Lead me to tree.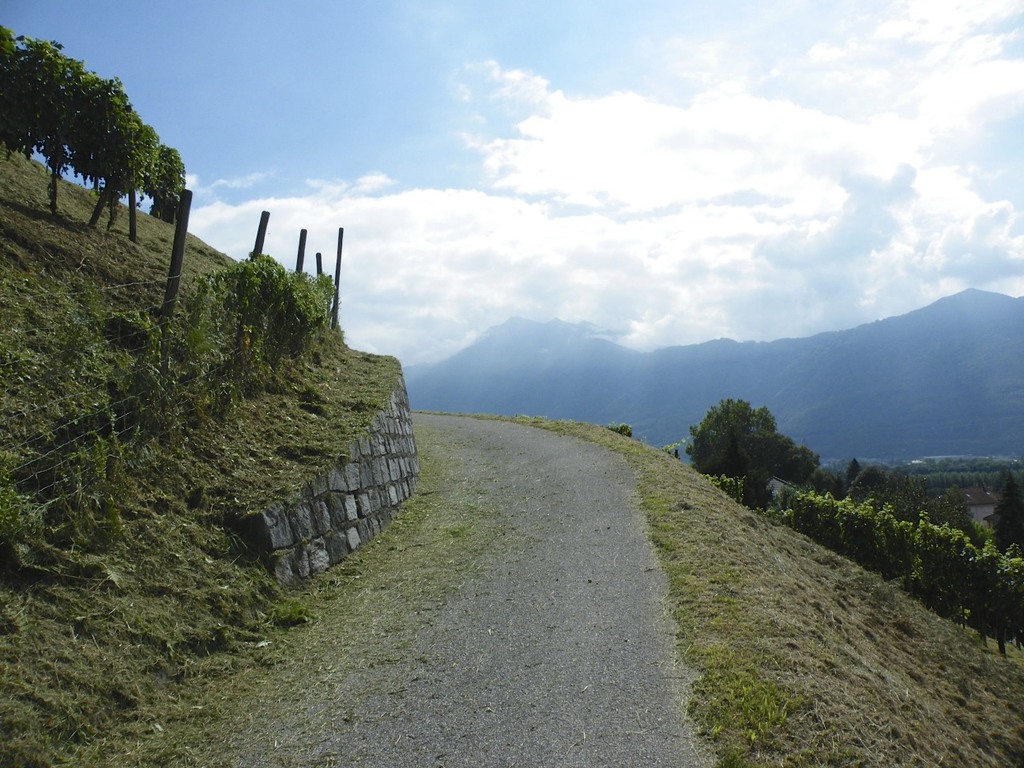
Lead to (887,474,937,522).
